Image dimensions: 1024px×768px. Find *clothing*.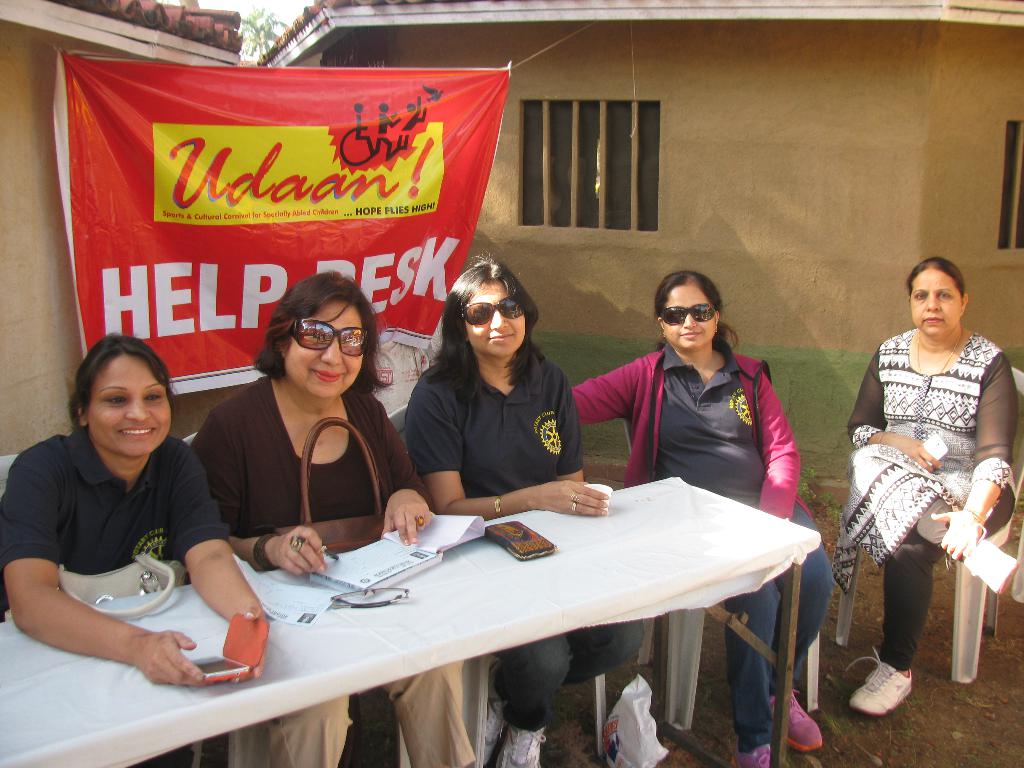
region(186, 377, 483, 767).
